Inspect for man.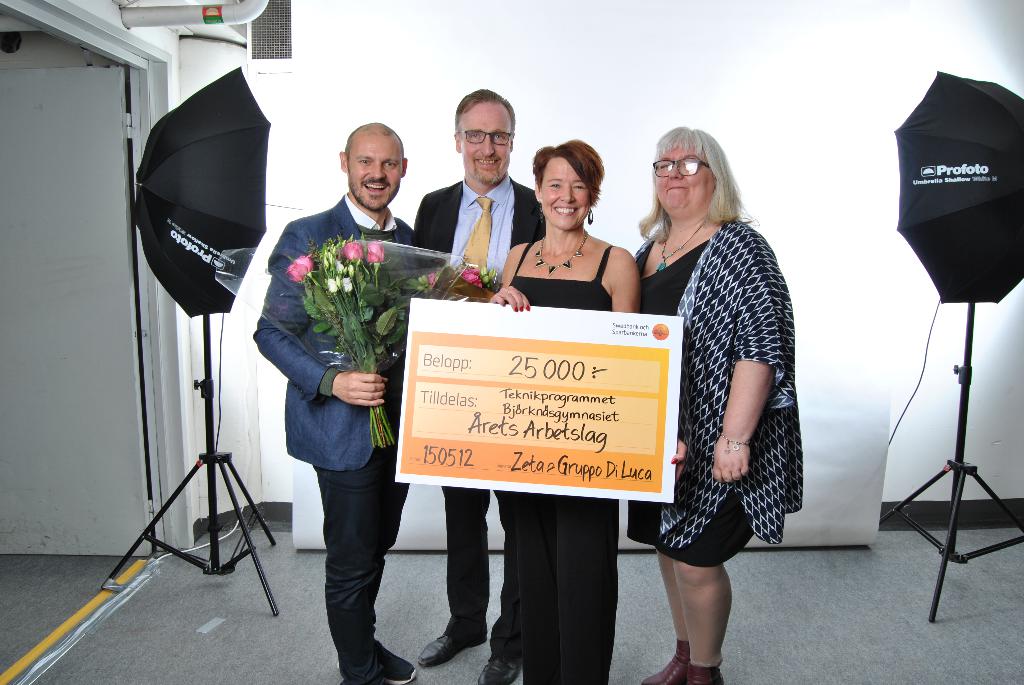
Inspection: pyautogui.locateOnScreen(249, 104, 420, 642).
